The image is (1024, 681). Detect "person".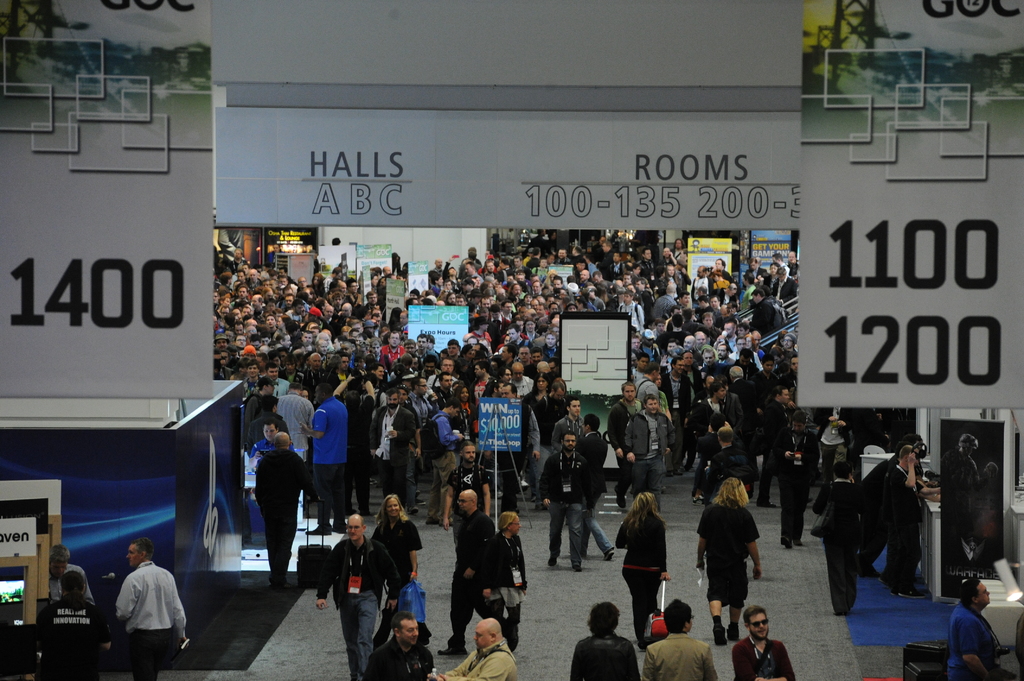
Detection: box=[423, 399, 467, 481].
